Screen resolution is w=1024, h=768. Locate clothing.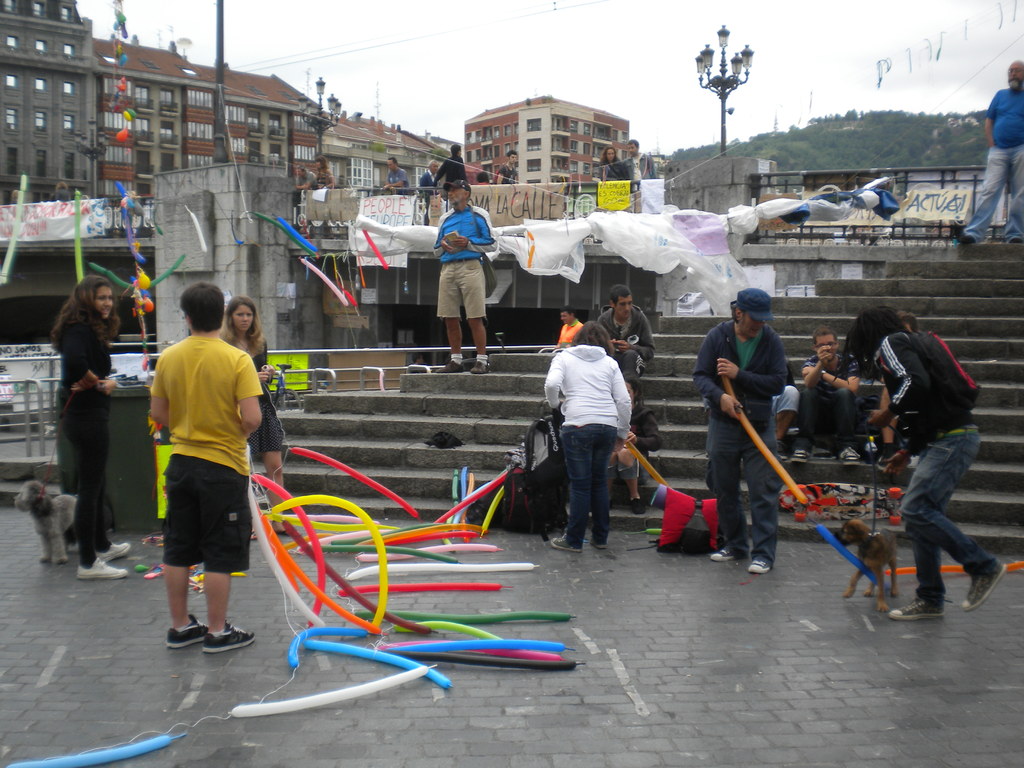
pyautogui.locateOnScreen(47, 186, 74, 205).
